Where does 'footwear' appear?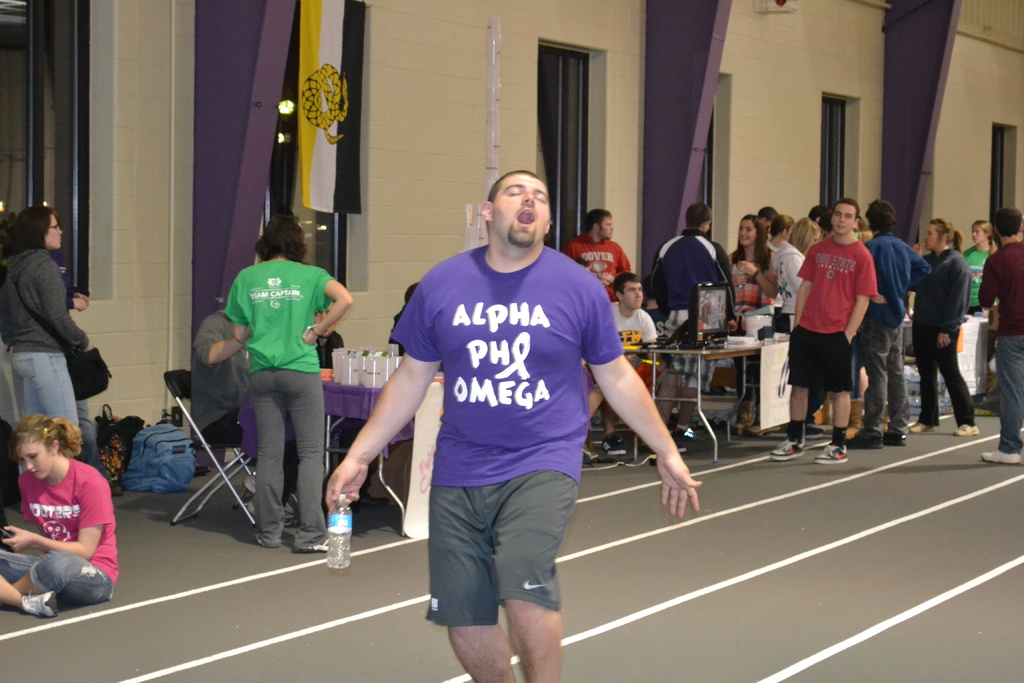
Appears at 601 426 627 456.
